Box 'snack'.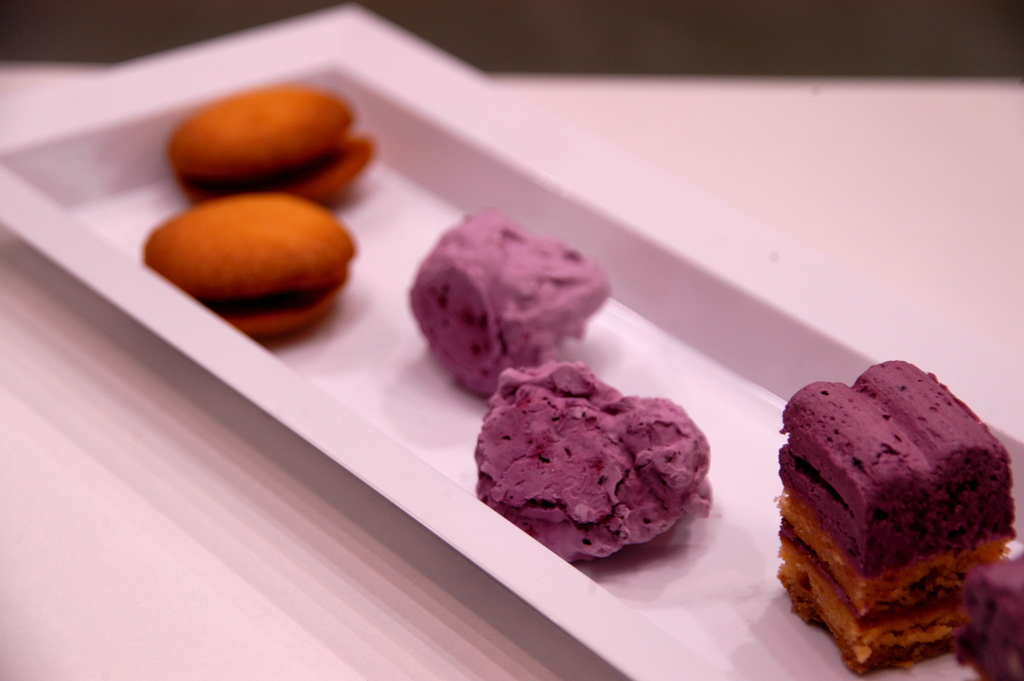
bbox(166, 83, 396, 206).
